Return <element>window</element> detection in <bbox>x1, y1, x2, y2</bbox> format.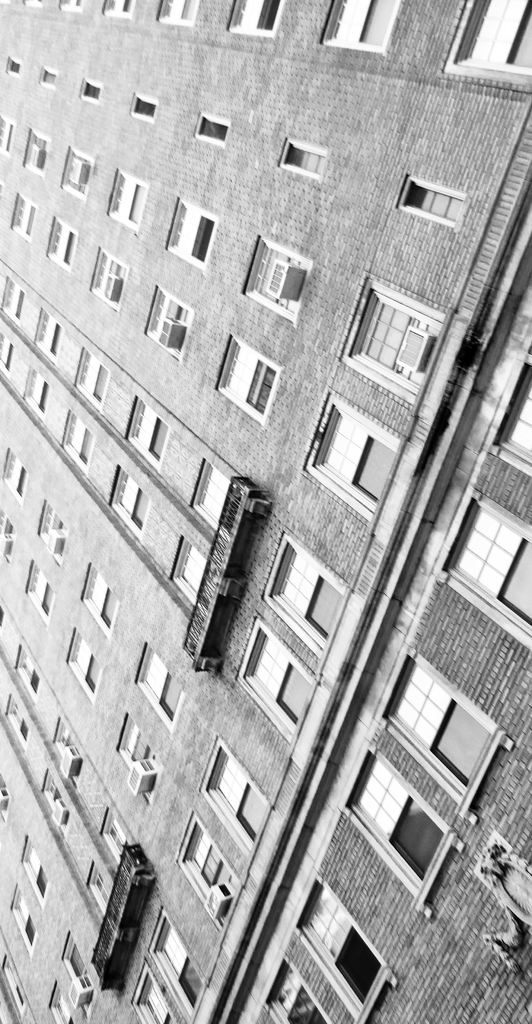
<bbox>21, 837, 52, 902</bbox>.
